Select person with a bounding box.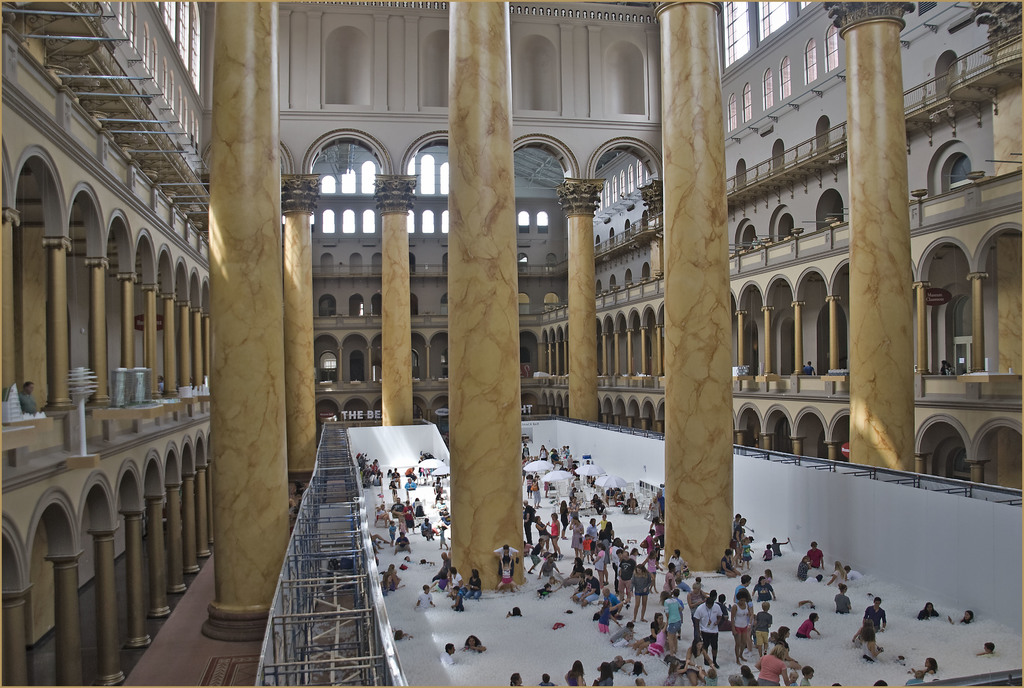
(956, 610, 974, 625).
